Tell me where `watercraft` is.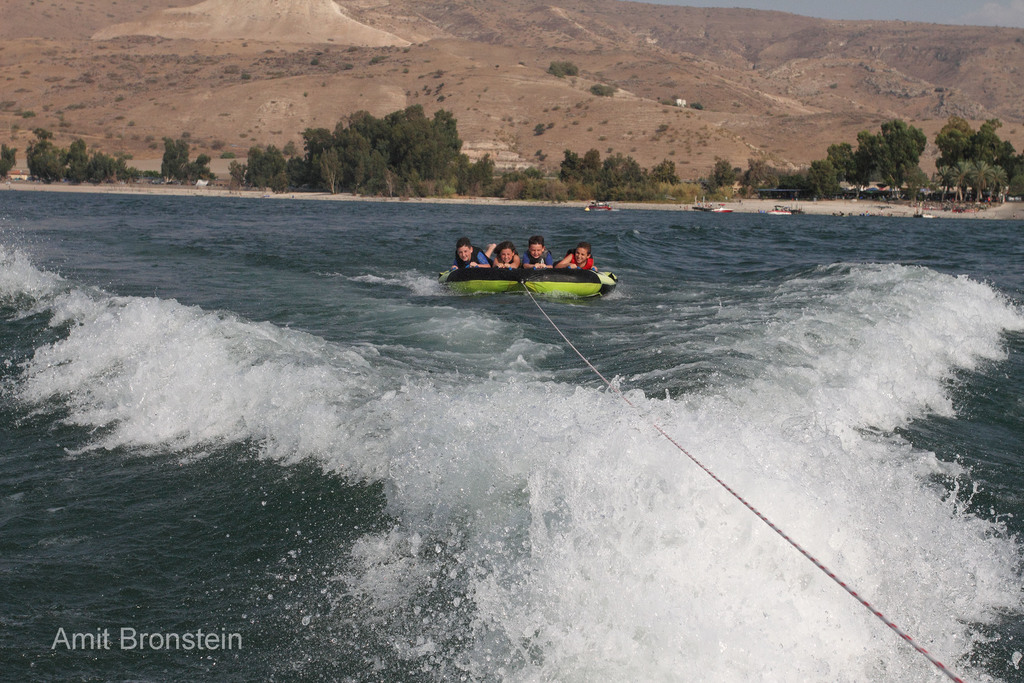
`watercraft` is at {"x1": 425, "y1": 222, "x2": 633, "y2": 290}.
